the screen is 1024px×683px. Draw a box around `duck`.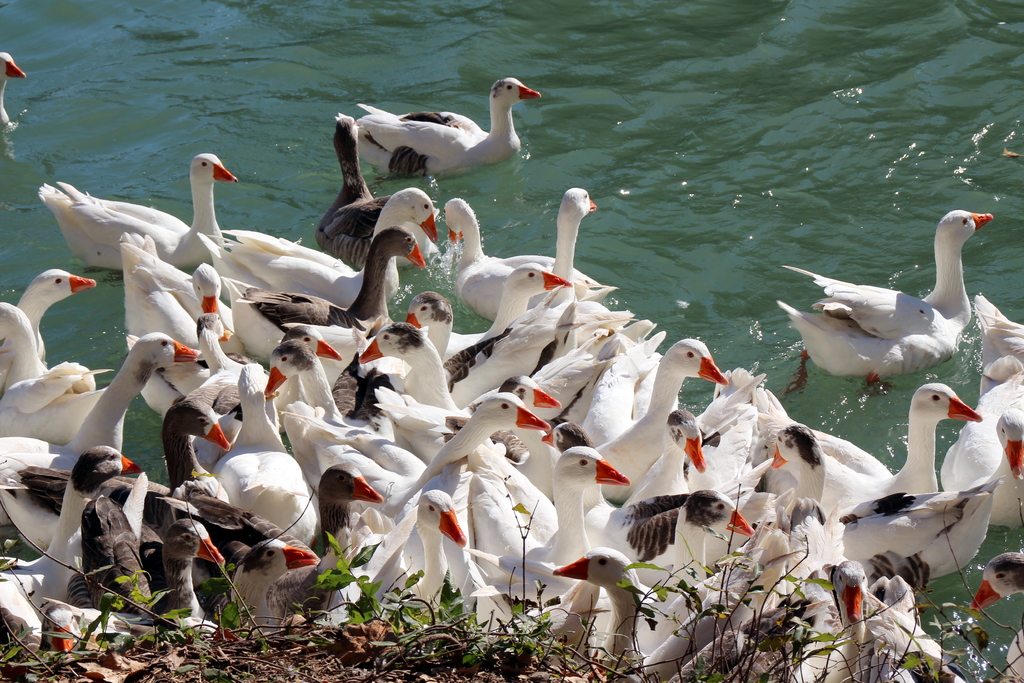
337 75 548 168.
